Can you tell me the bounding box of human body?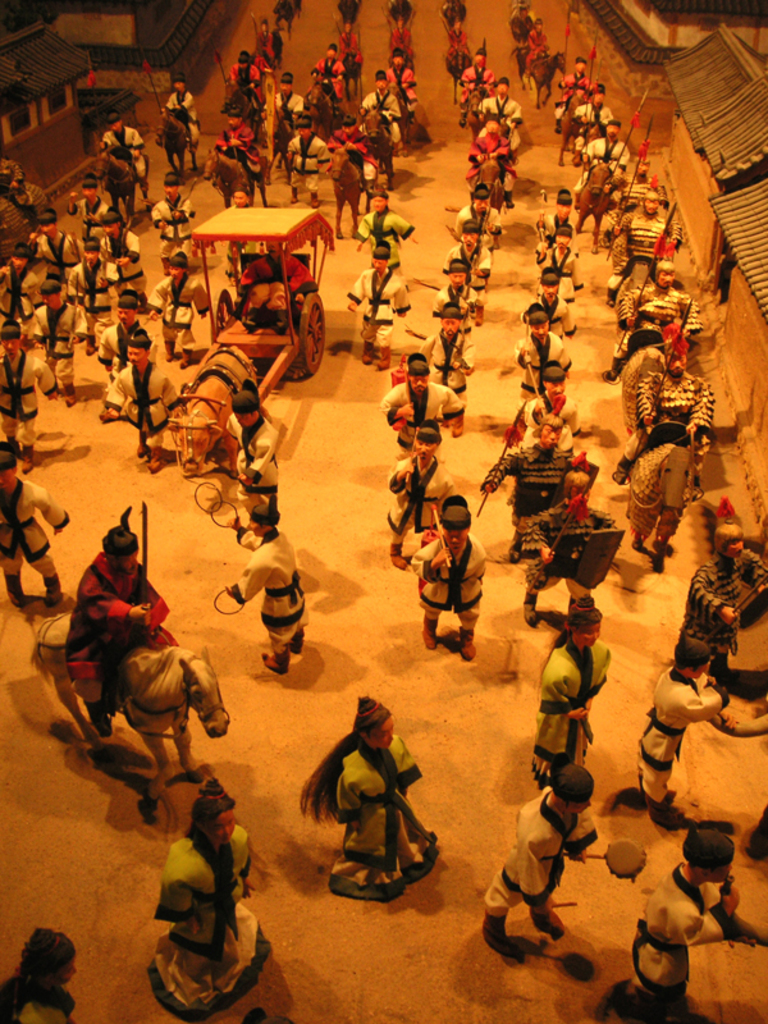
region(518, 506, 620, 625).
